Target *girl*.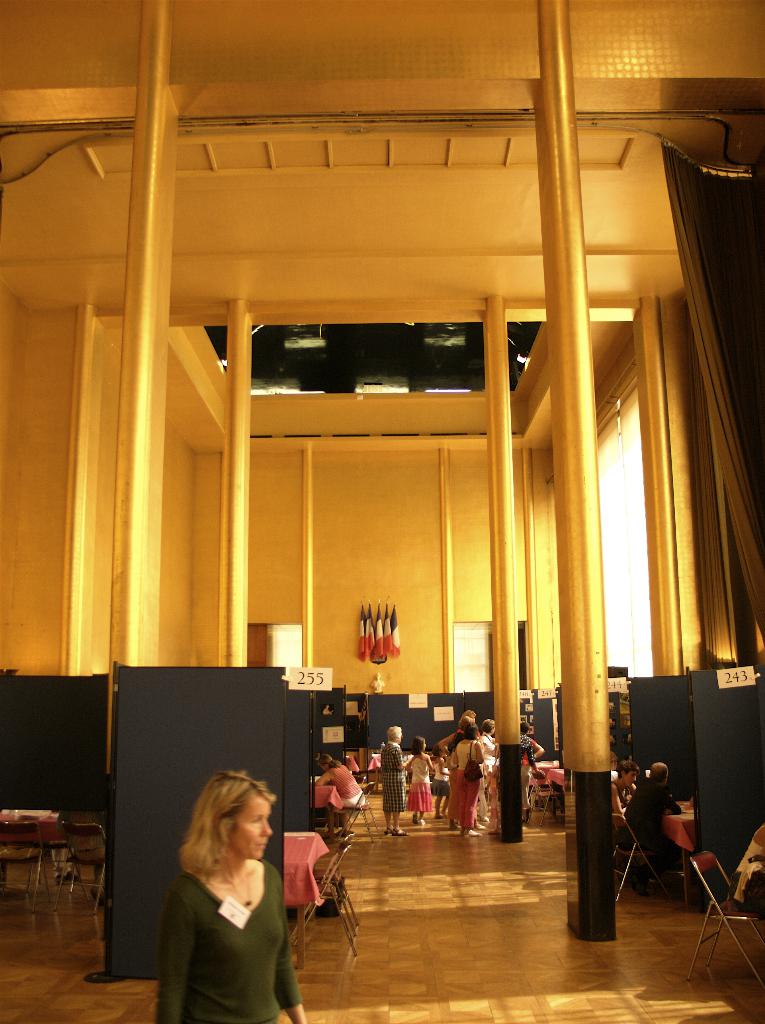
Target region: BBox(404, 736, 437, 827).
